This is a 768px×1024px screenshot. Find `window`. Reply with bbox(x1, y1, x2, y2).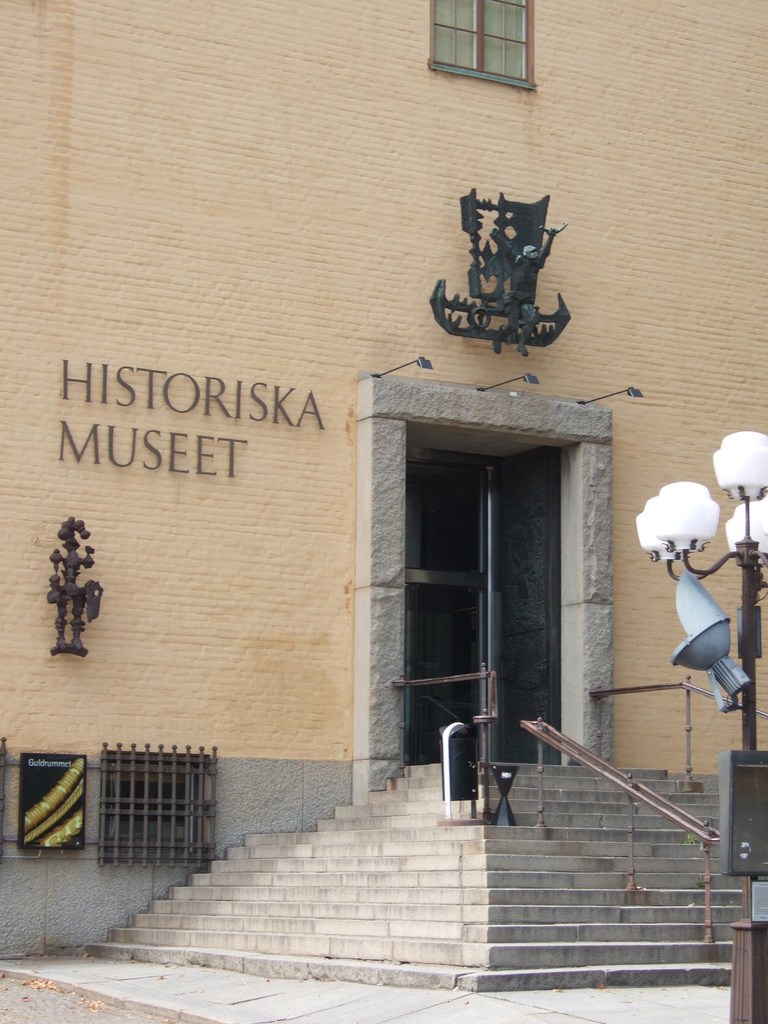
bbox(428, 0, 538, 97).
